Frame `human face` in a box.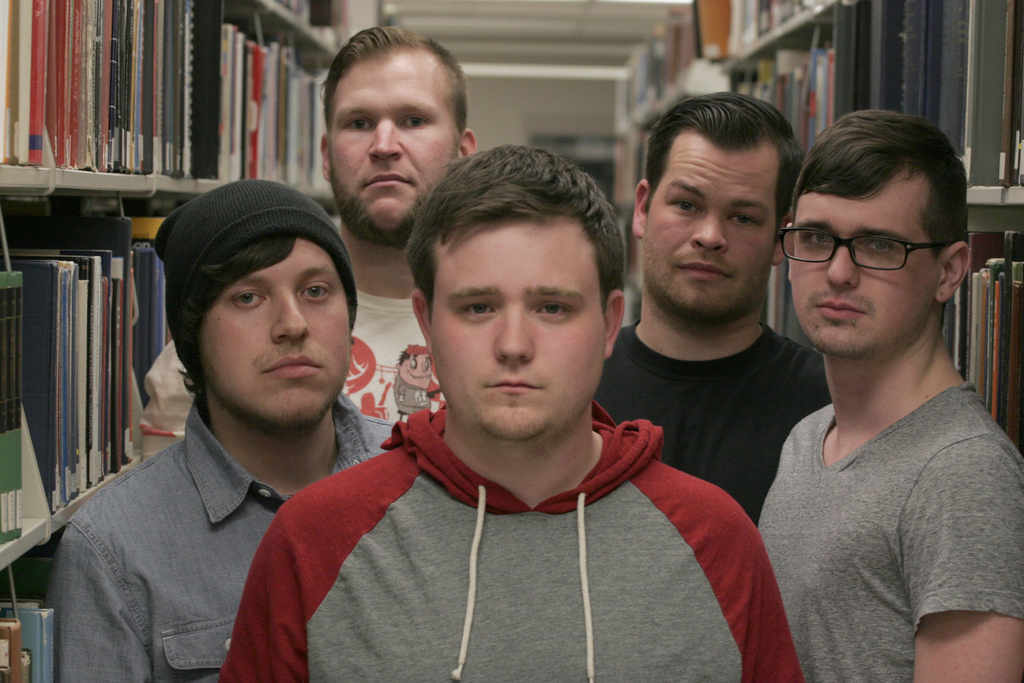
crop(400, 351, 434, 390).
